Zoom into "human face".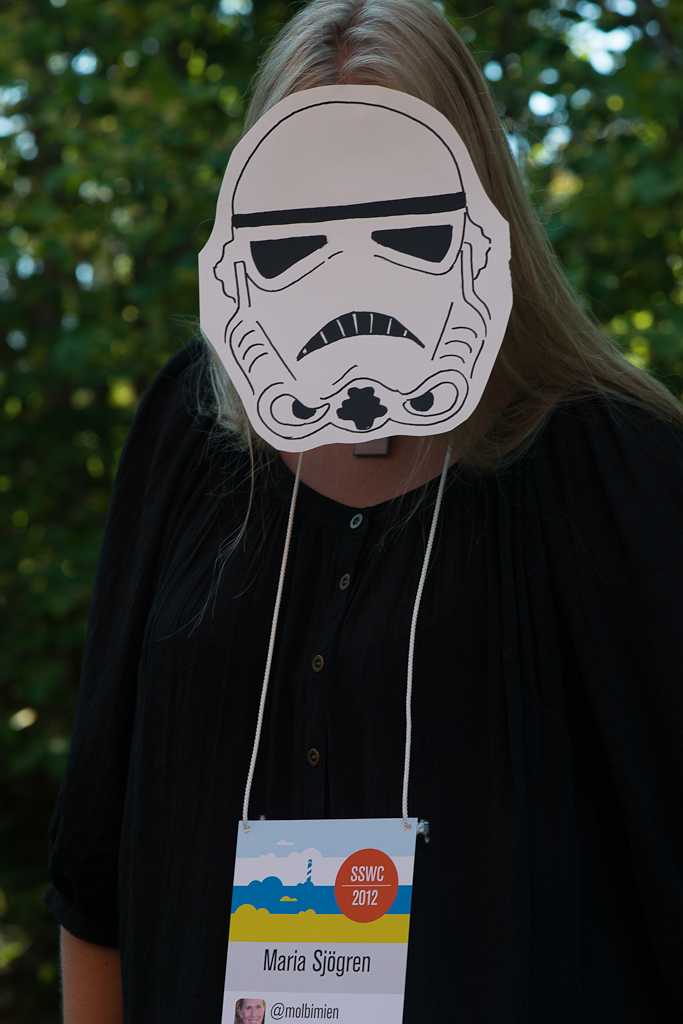
Zoom target: rect(244, 1003, 267, 1023).
